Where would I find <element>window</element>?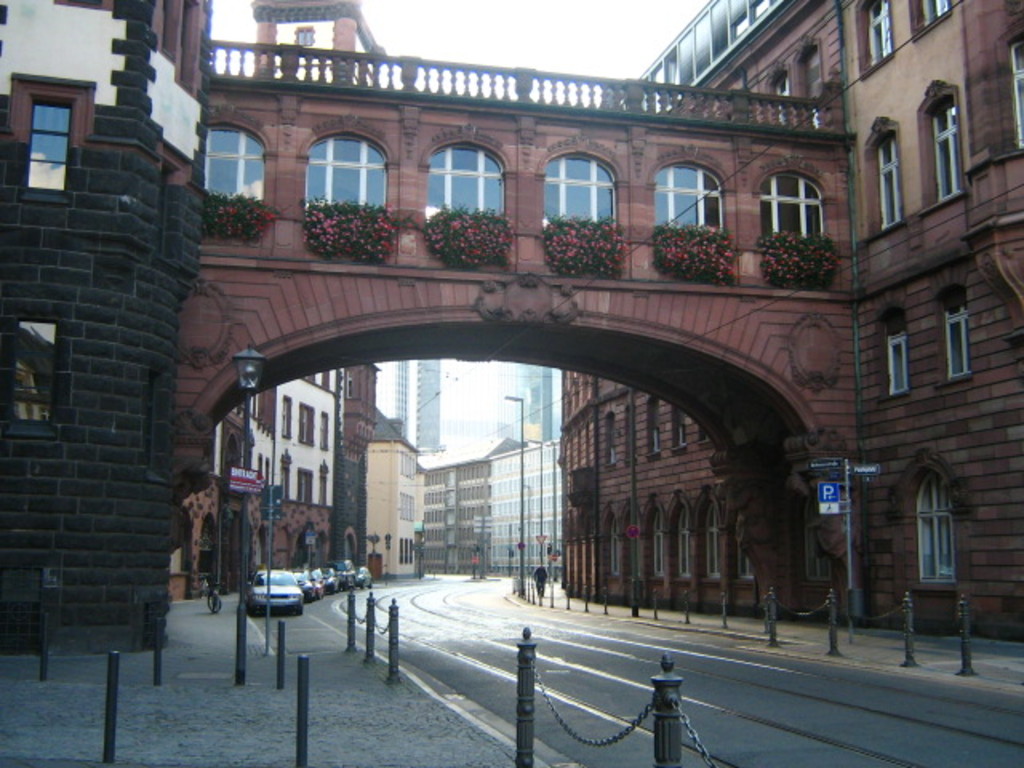
At {"x1": 229, "y1": 390, "x2": 272, "y2": 430}.
